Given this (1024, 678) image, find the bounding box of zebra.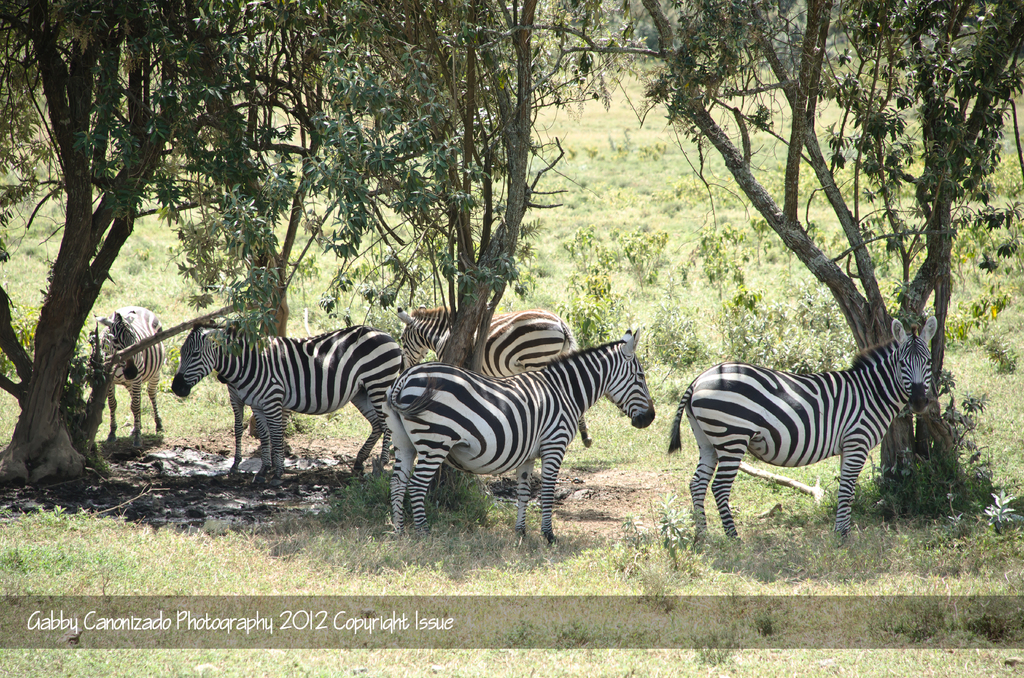
pyautogui.locateOnScreen(170, 327, 408, 485).
